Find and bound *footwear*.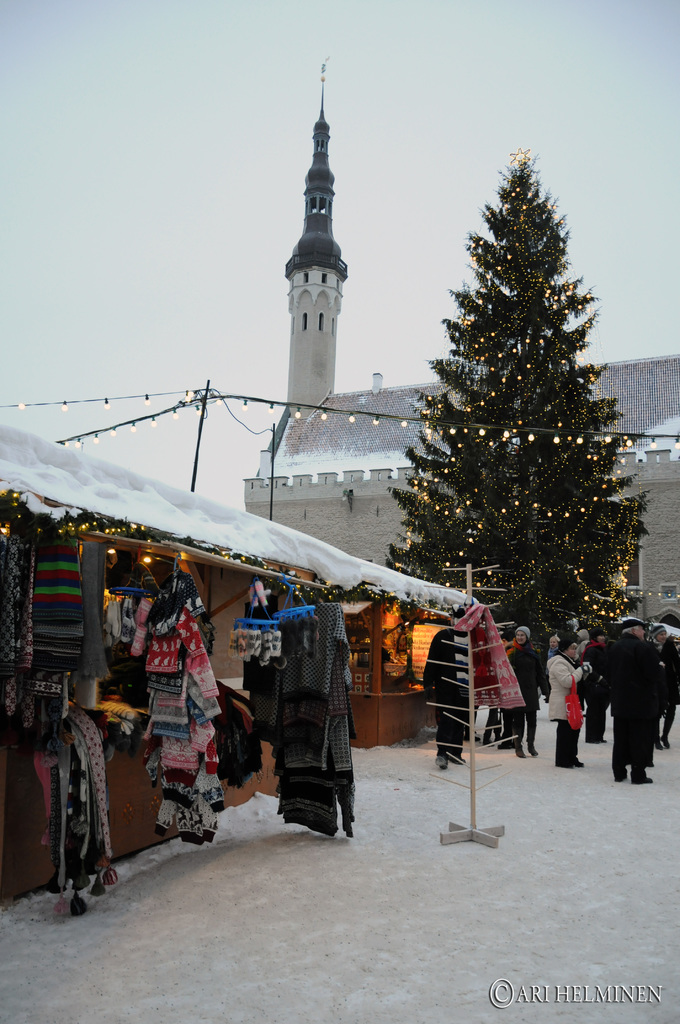
Bound: [448,751,467,765].
